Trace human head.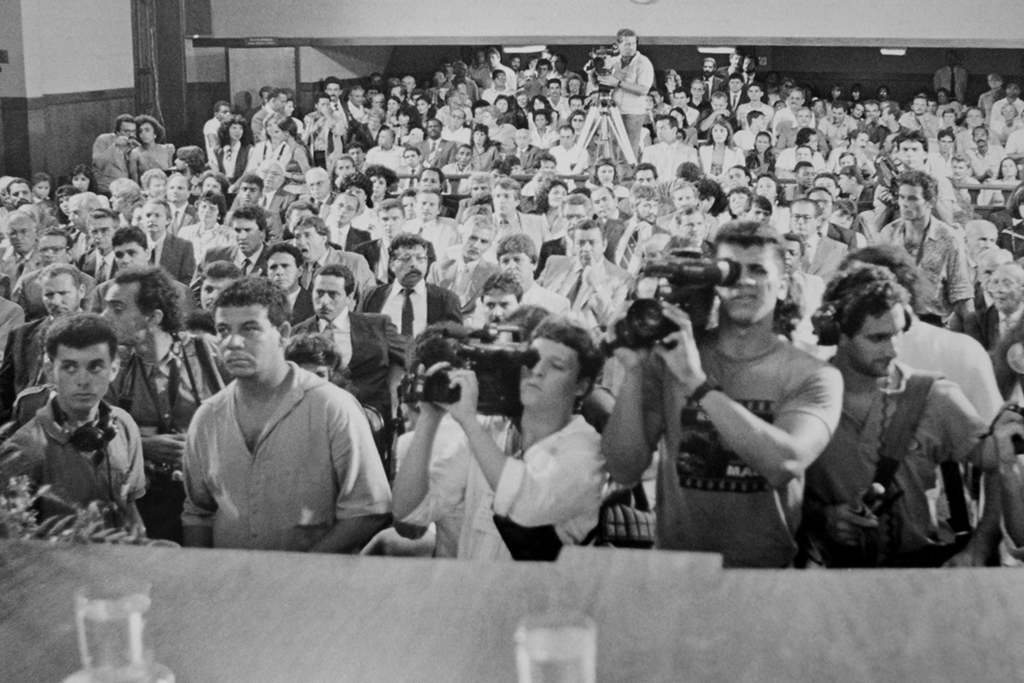
Traced to 725 187 752 221.
